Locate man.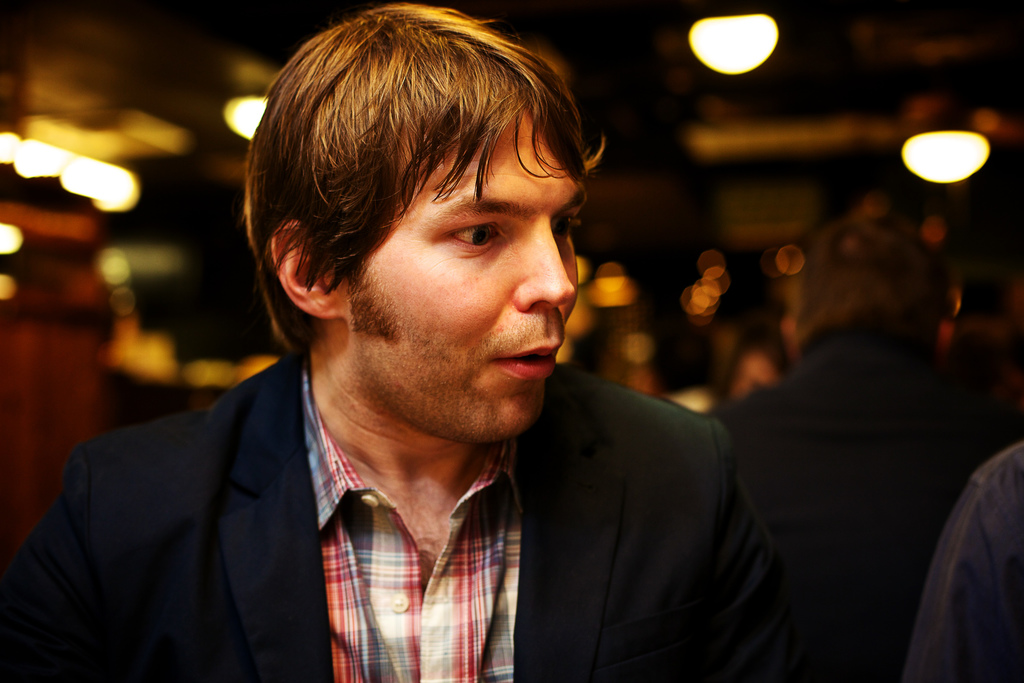
Bounding box: select_region(19, 4, 827, 666).
